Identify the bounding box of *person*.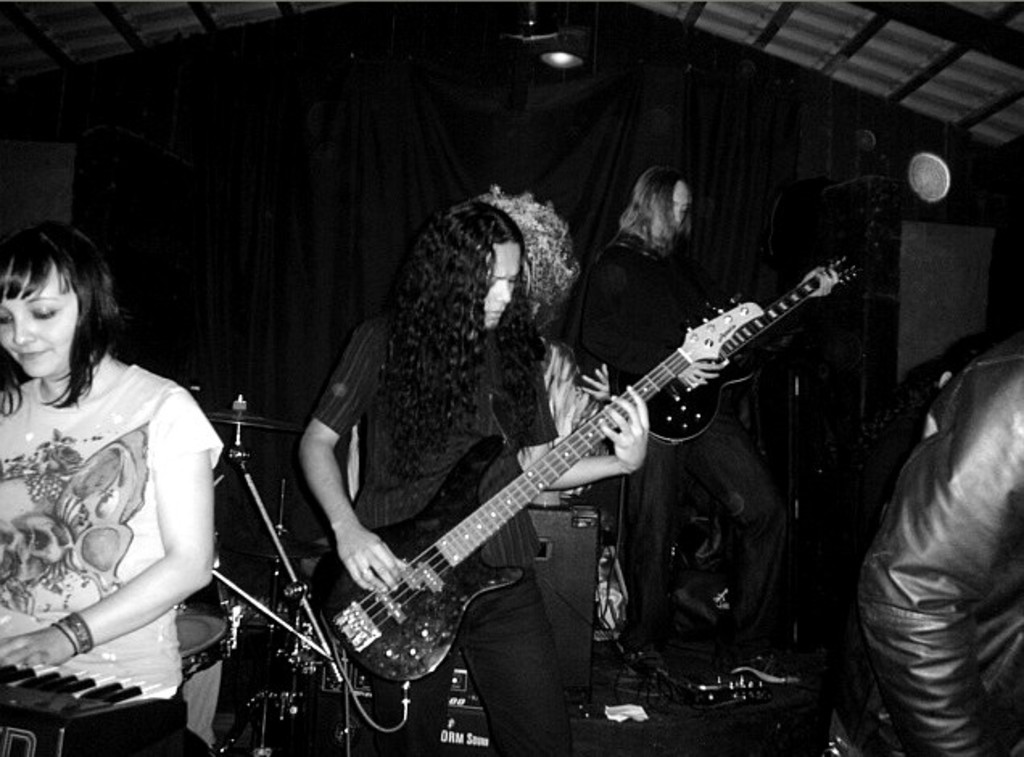
box=[844, 325, 1022, 755].
